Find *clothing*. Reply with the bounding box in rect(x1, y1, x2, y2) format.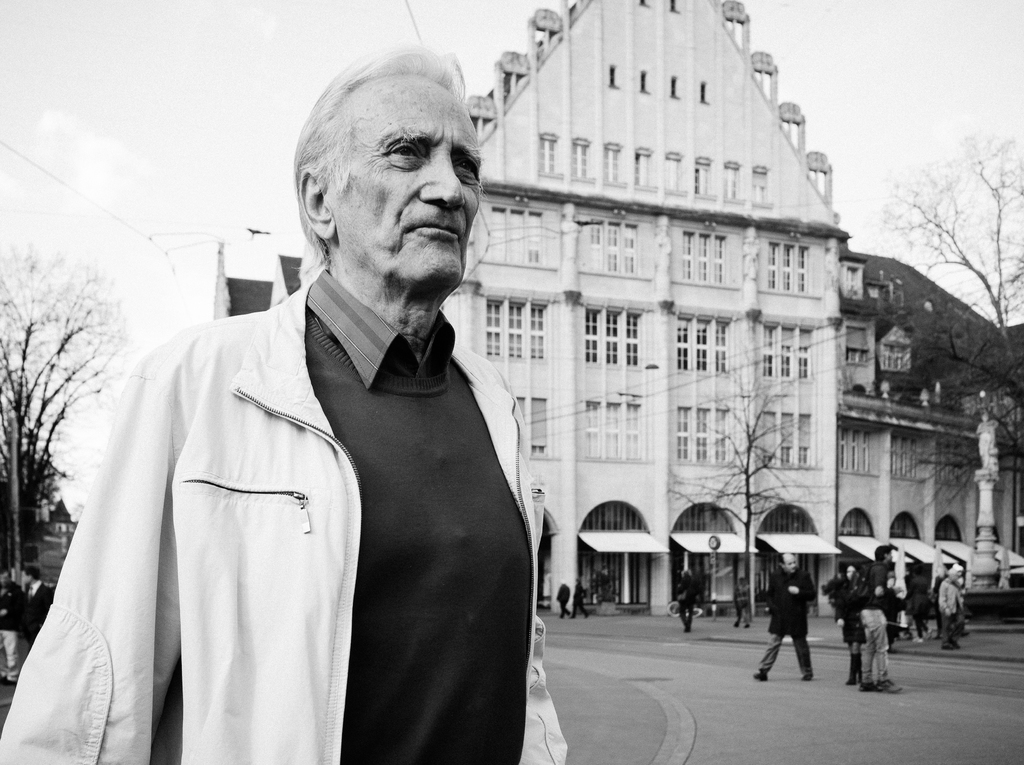
rect(839, 581, 864, 651).
